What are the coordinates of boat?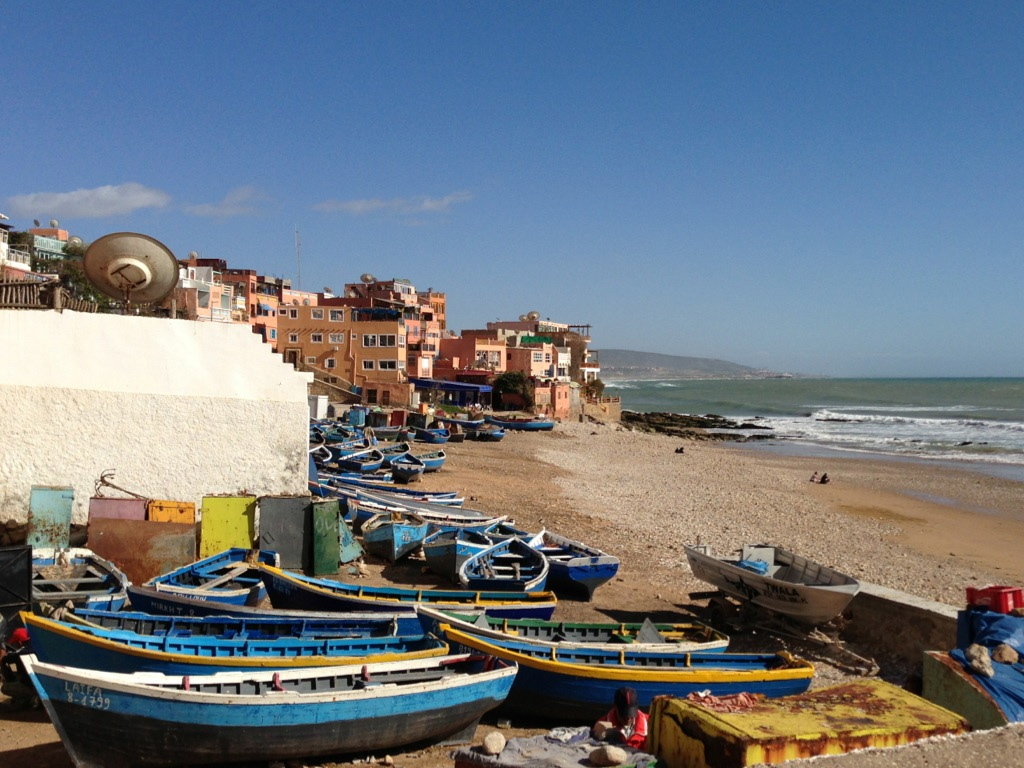
[684,543,865,626].
